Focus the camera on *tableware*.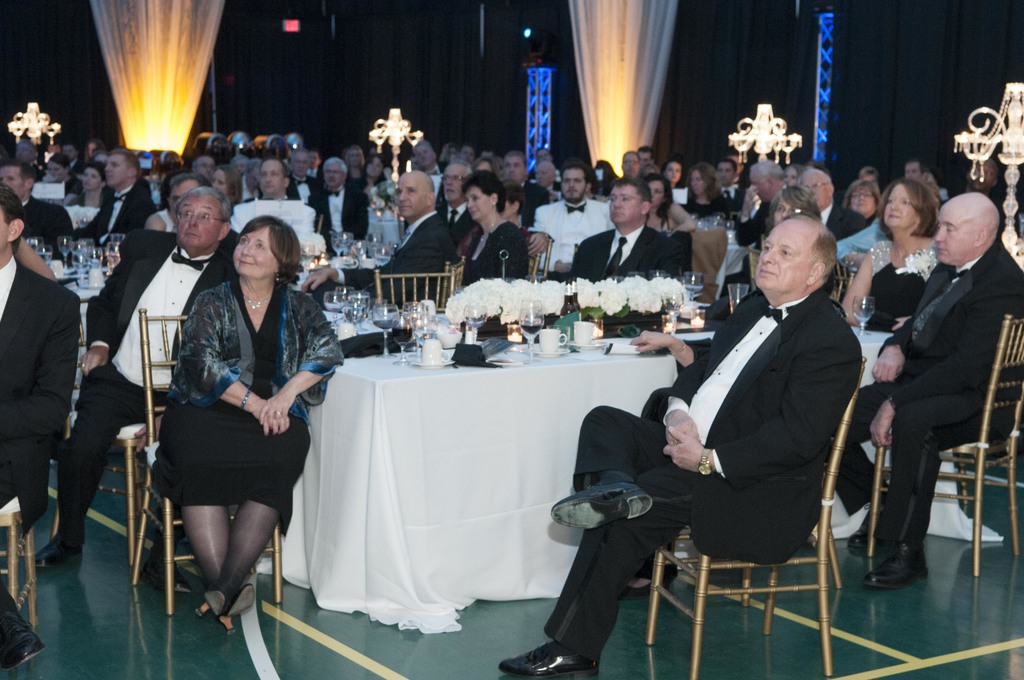
Focus region: (518, 309, 543, 366).
